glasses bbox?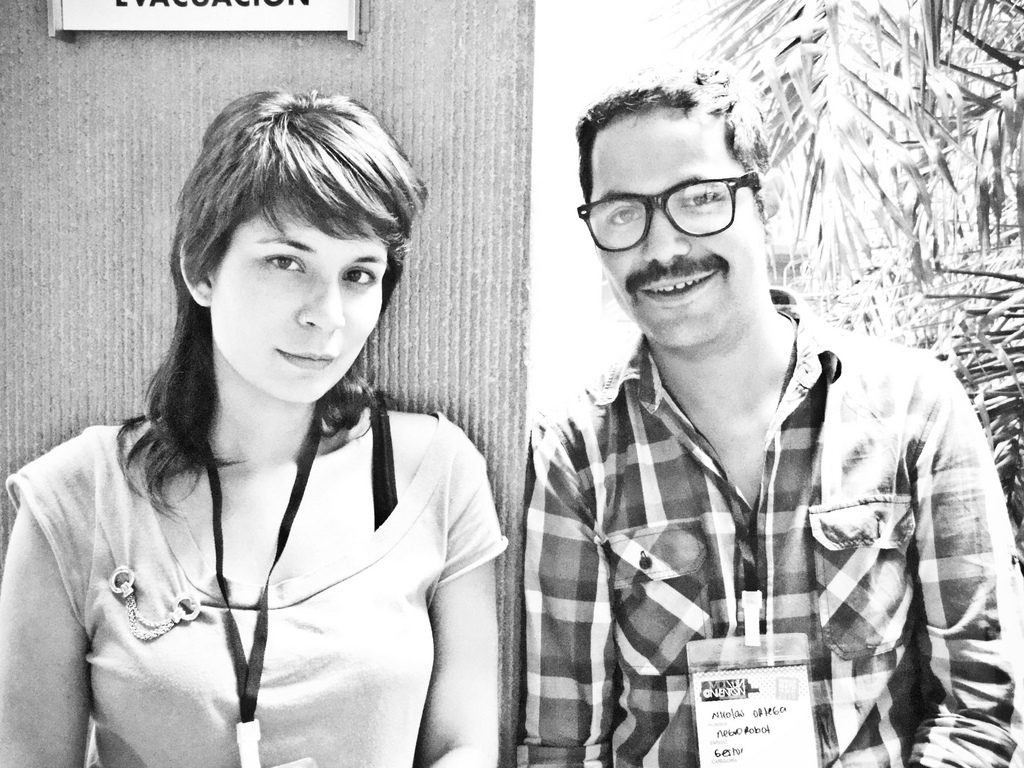
[573, 164, 771, 245]
